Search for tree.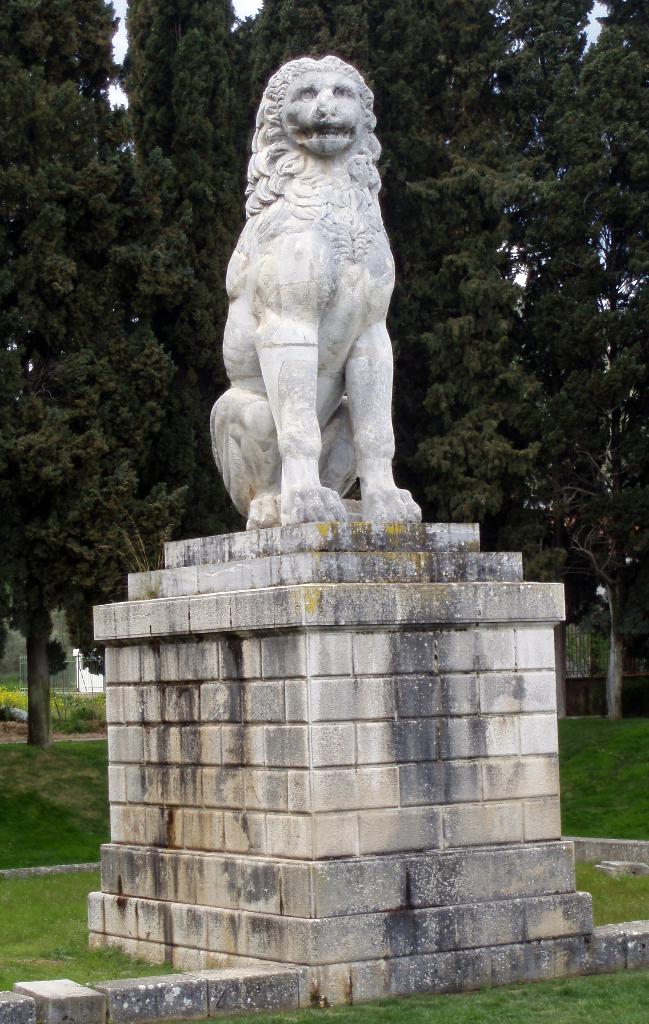
Found at bbox=(152, 0, 497, 555).
